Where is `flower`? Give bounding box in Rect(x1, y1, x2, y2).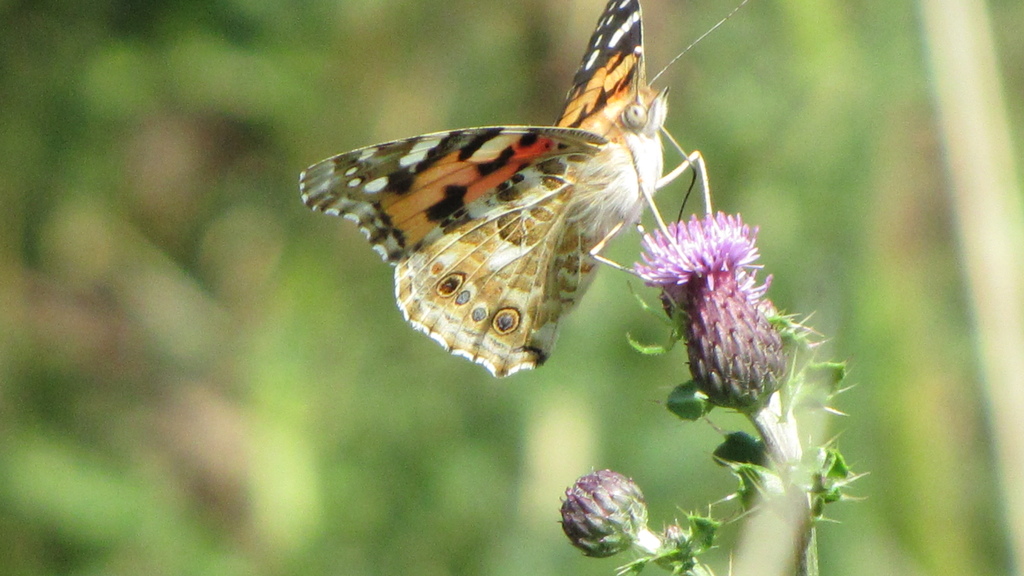
Rect(637, 186, 799, 417).
